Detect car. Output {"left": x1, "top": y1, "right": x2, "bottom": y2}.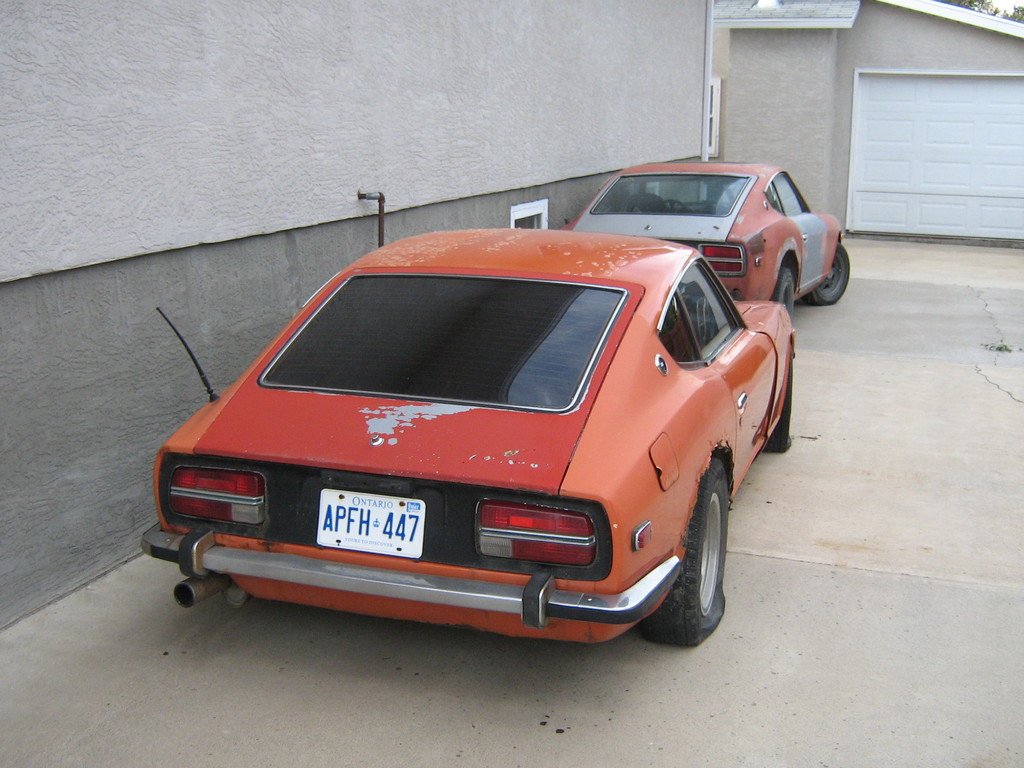
{"left": 140, "top": 226, "right": 797, "bottom": 650}.
